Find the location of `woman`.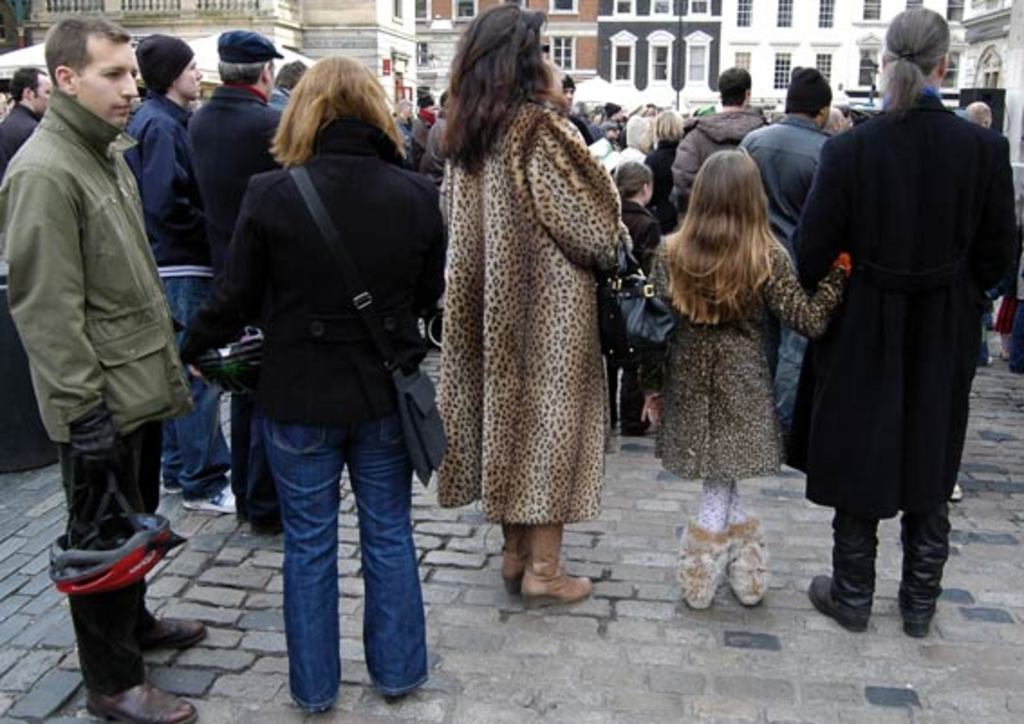
Location: (x1=430, y1=0, x2=634, y2=603).
